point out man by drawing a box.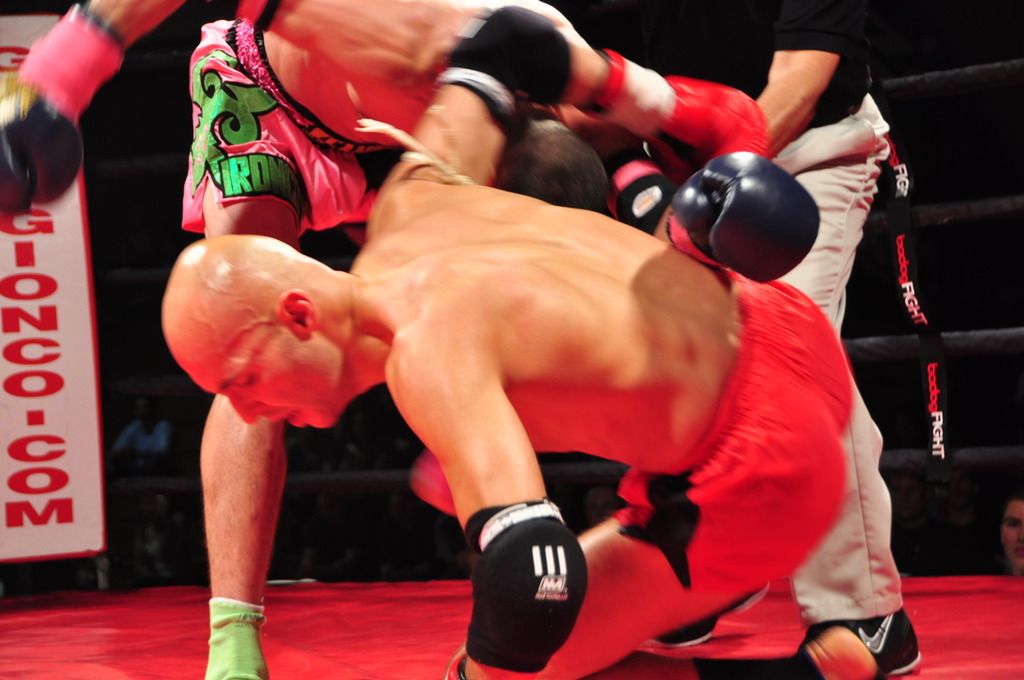
998:487:1023:575.
